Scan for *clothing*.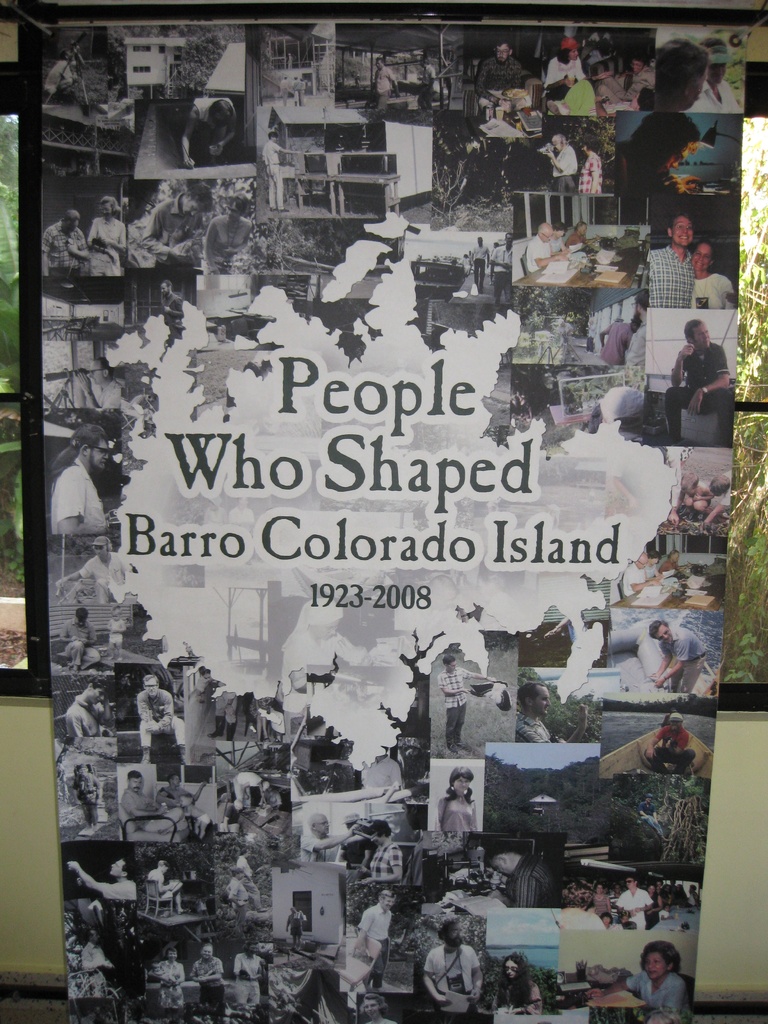
Scan result: locate(155, 788, 195, 831).
